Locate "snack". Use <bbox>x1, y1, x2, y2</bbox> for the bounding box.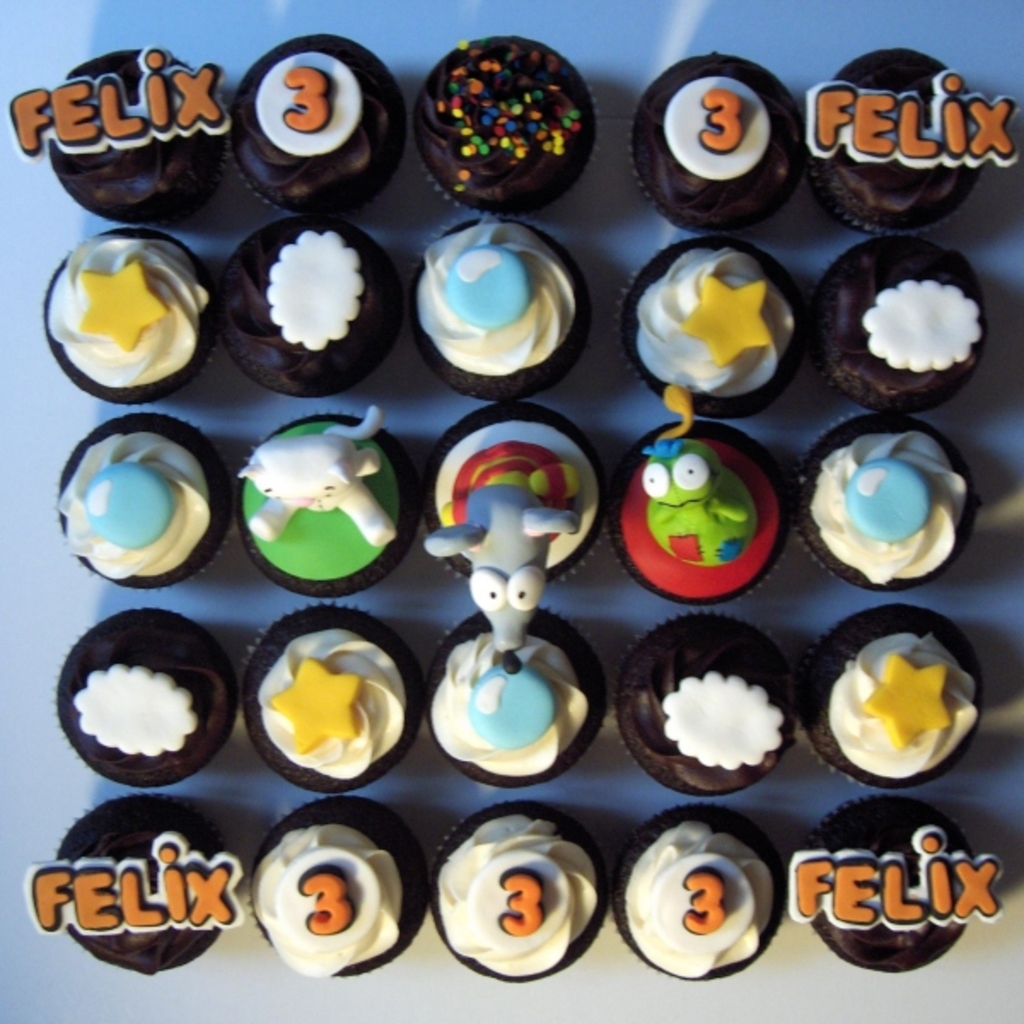
<bbox>51, 399, 237, 587</bbox>.
